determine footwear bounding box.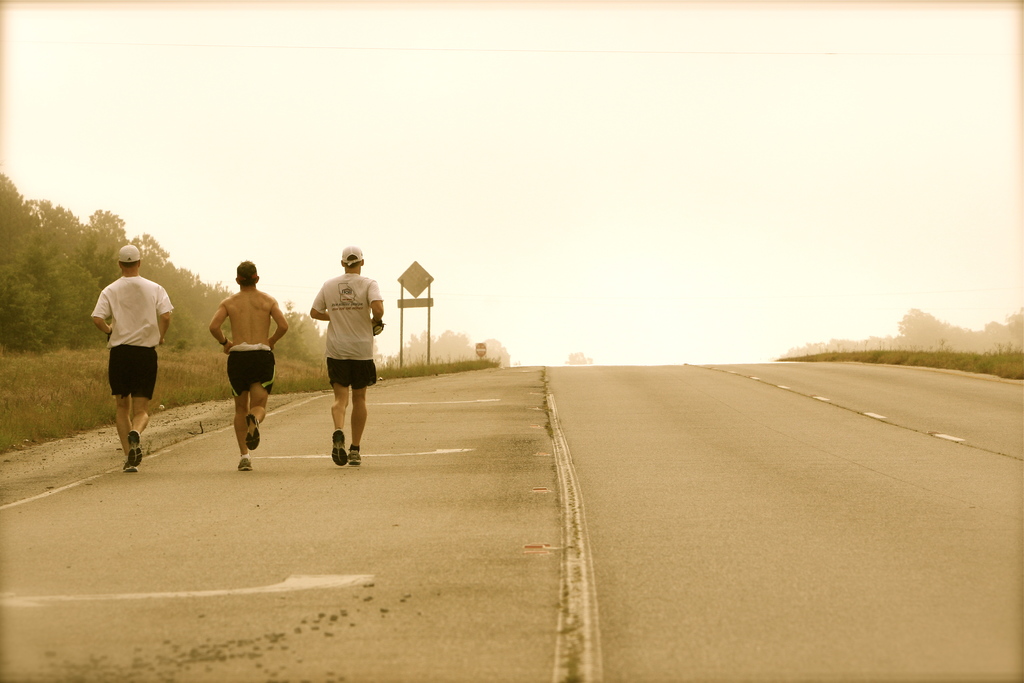
Determined: rect(330, 430, 351, 468).
